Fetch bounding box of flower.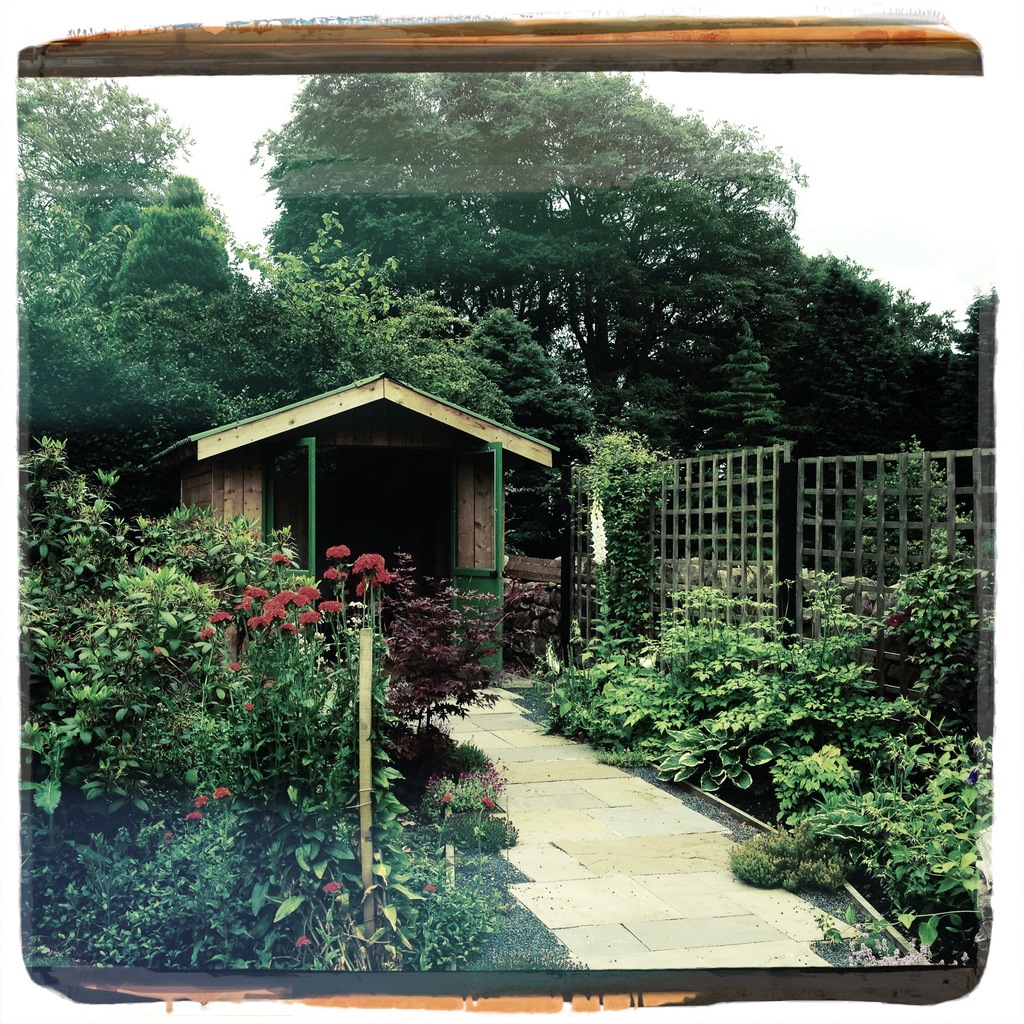
Bbox: box=[292, 931, 310, 948].
